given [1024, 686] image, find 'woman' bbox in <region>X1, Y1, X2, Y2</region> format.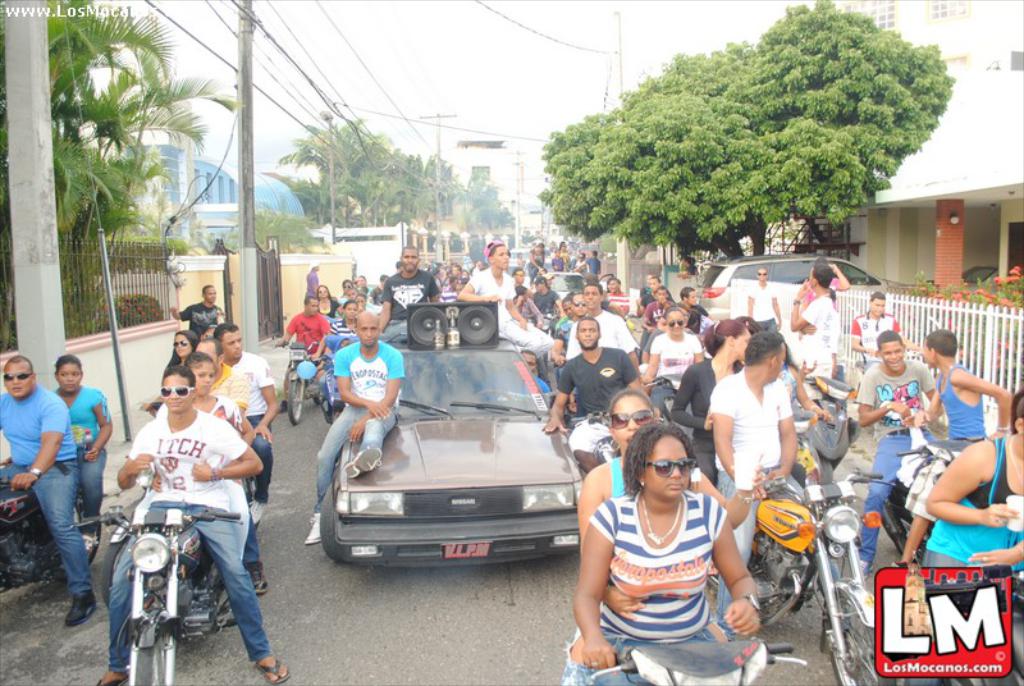
<region>165, 335, 187, 372</region>.
